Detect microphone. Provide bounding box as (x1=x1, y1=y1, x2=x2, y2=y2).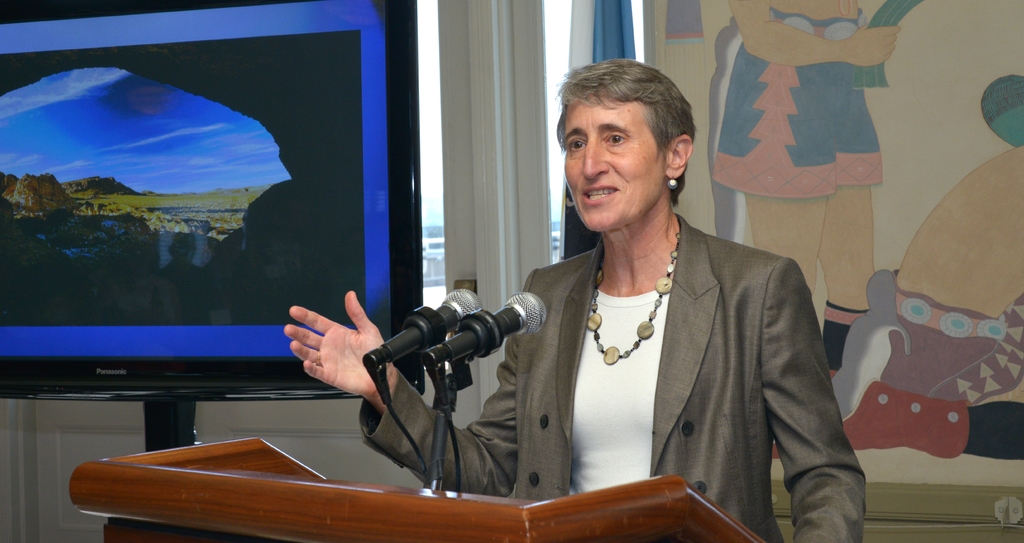
(x1=359, y1=287, x2=488, y2=370).
